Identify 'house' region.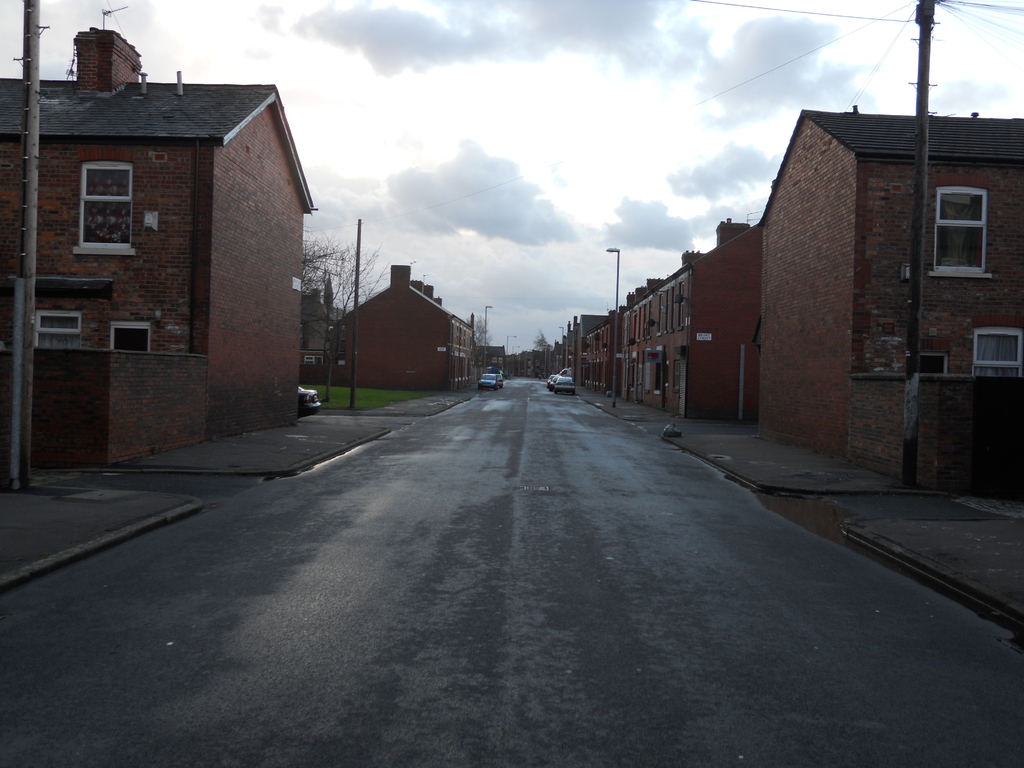
Region: box(341, 260, 483, 392).
